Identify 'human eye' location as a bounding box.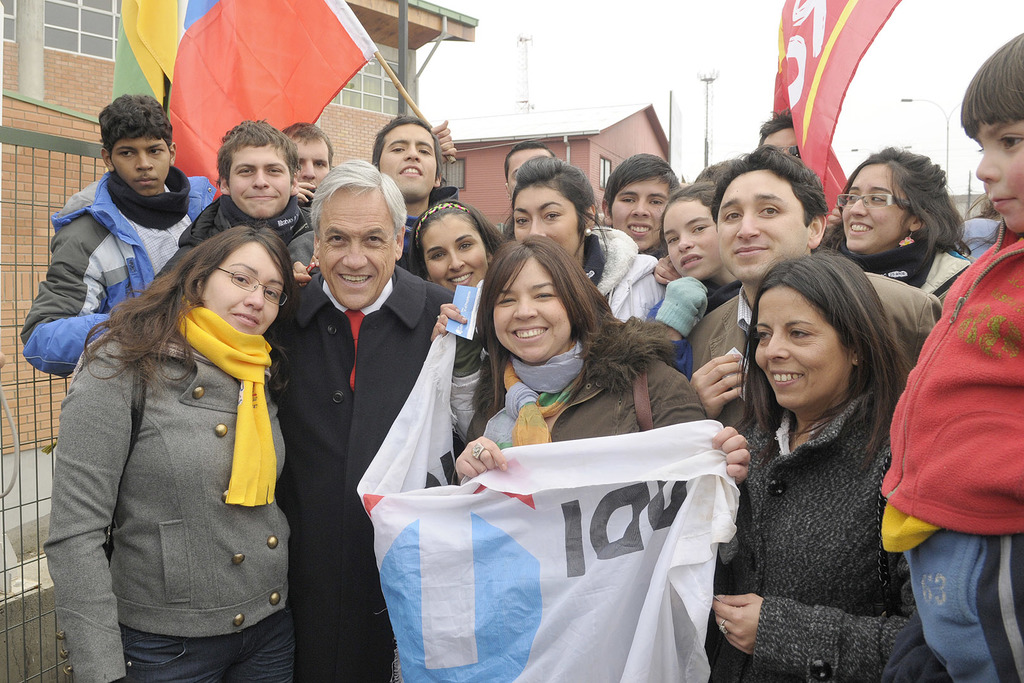
select_region(1000, 133, 1023, 152).
